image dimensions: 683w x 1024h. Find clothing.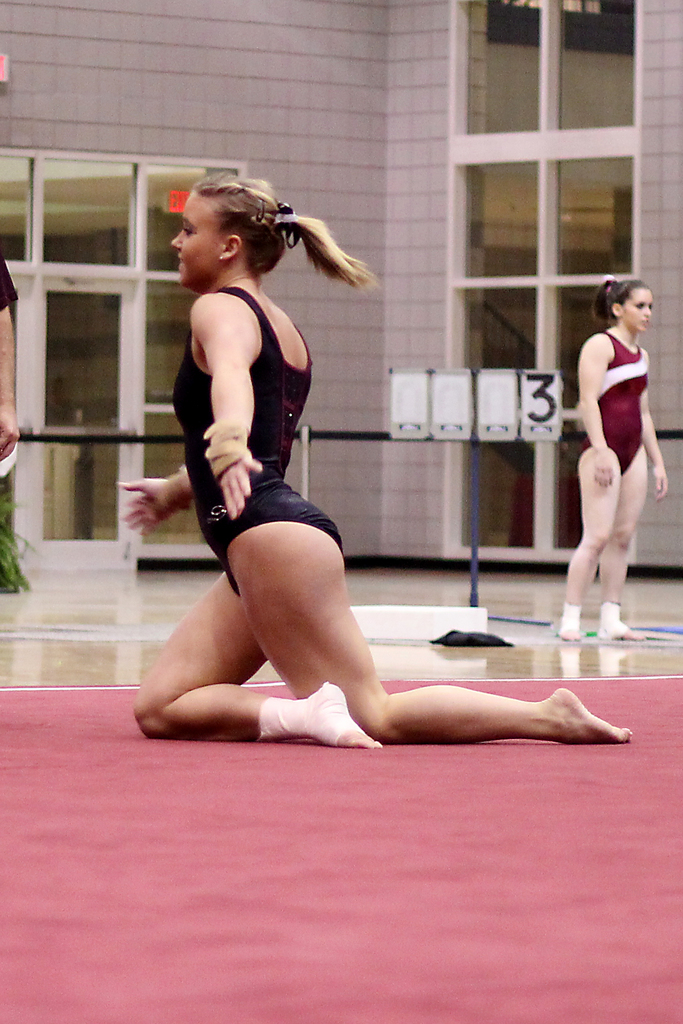
left=578, top=330, right=648, bottom=477.
